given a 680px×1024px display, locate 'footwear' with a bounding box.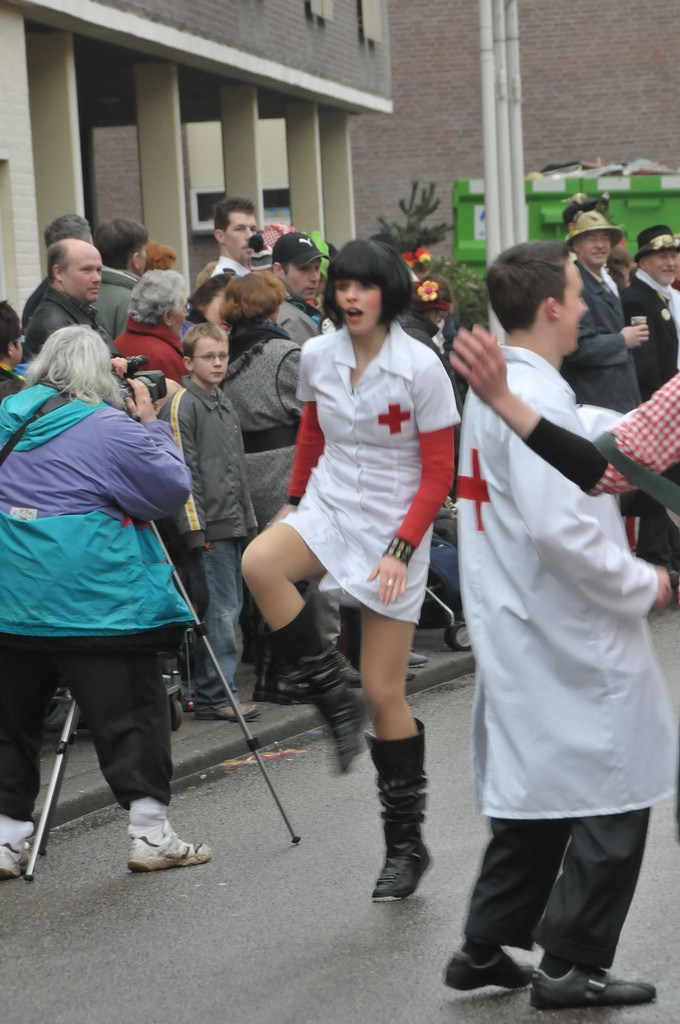
Located: x1=533, y1=960, x2=659, y2=1009.
